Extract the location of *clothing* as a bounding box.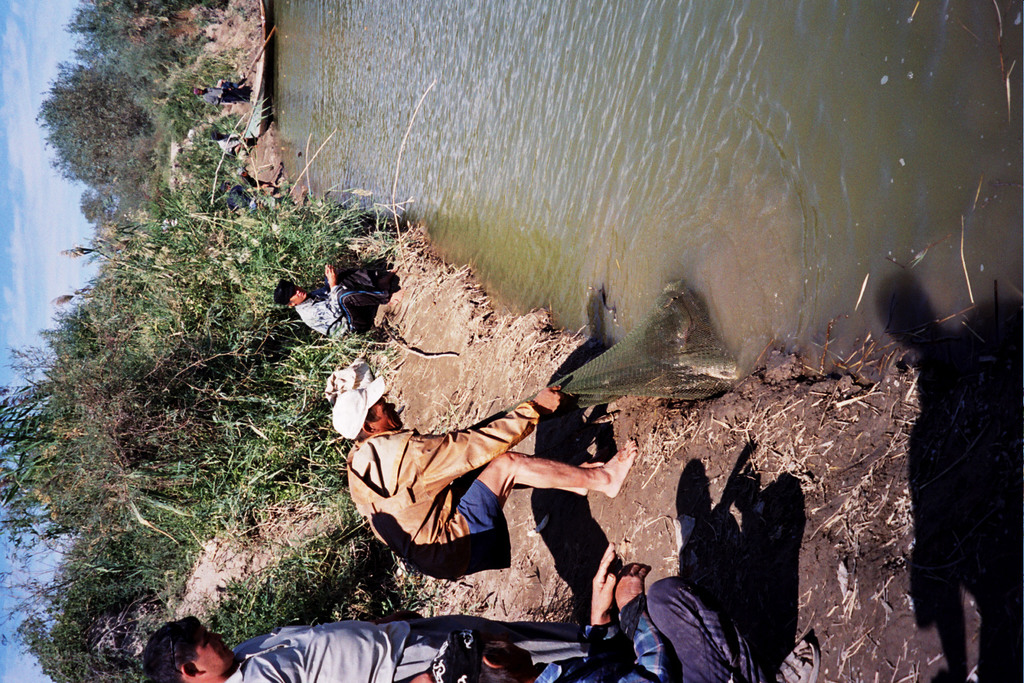
pyautogui.locateOnScreen(218, 133, 244, 157).
